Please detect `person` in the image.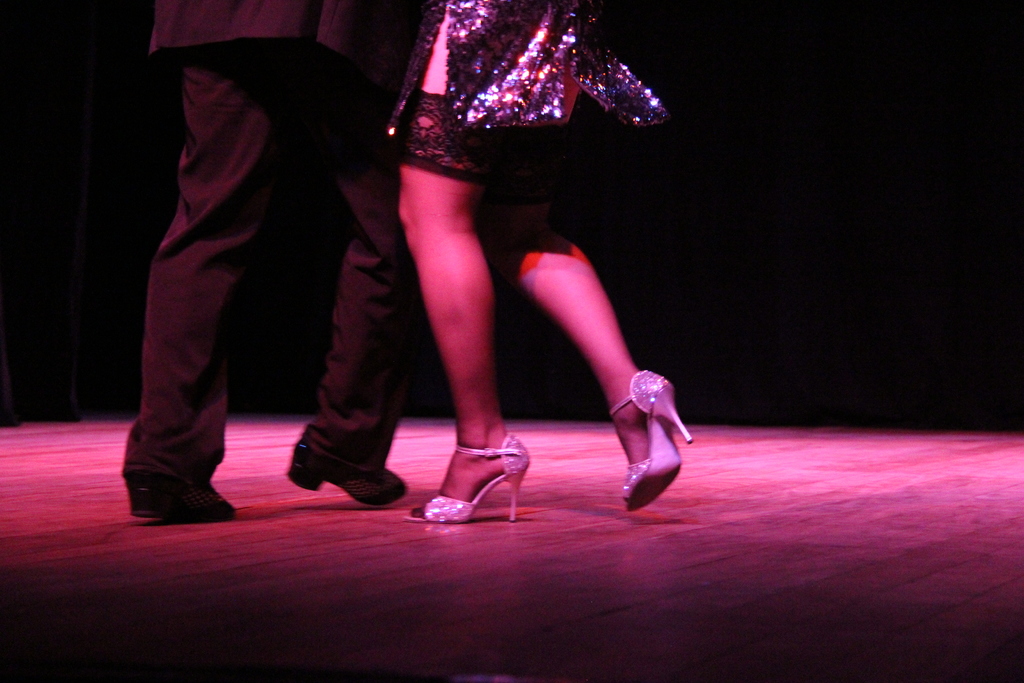
rect(385, 0, 702, 521).
